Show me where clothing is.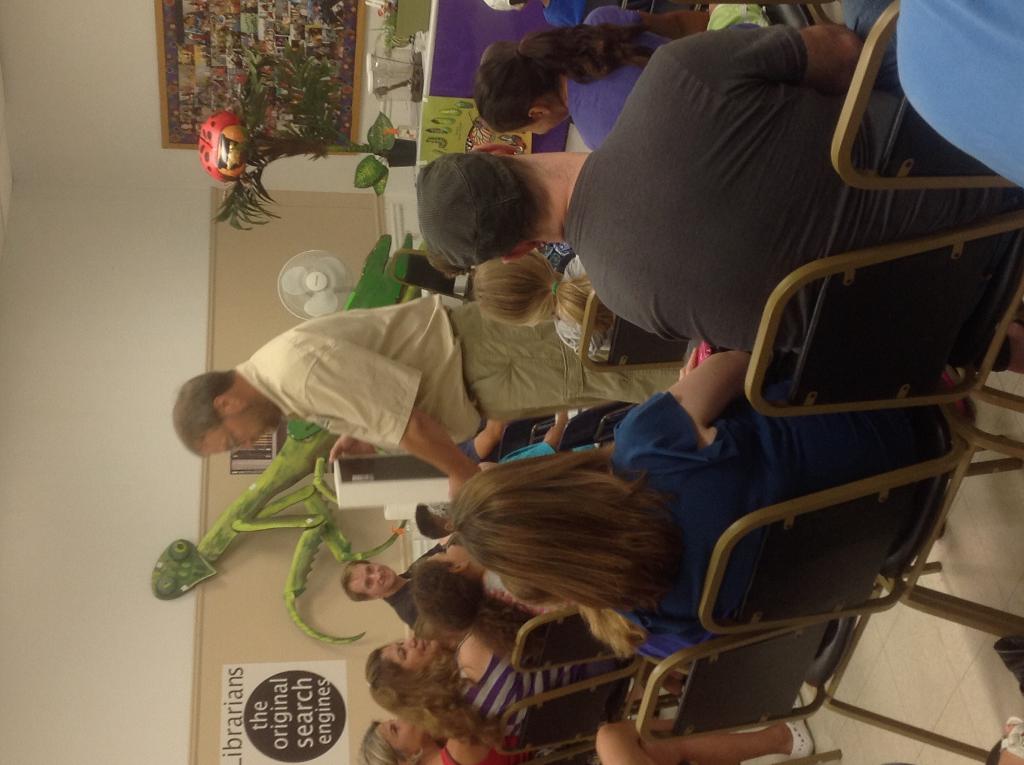
clothing is at left=233, top=293, right=682, bottom=453.
